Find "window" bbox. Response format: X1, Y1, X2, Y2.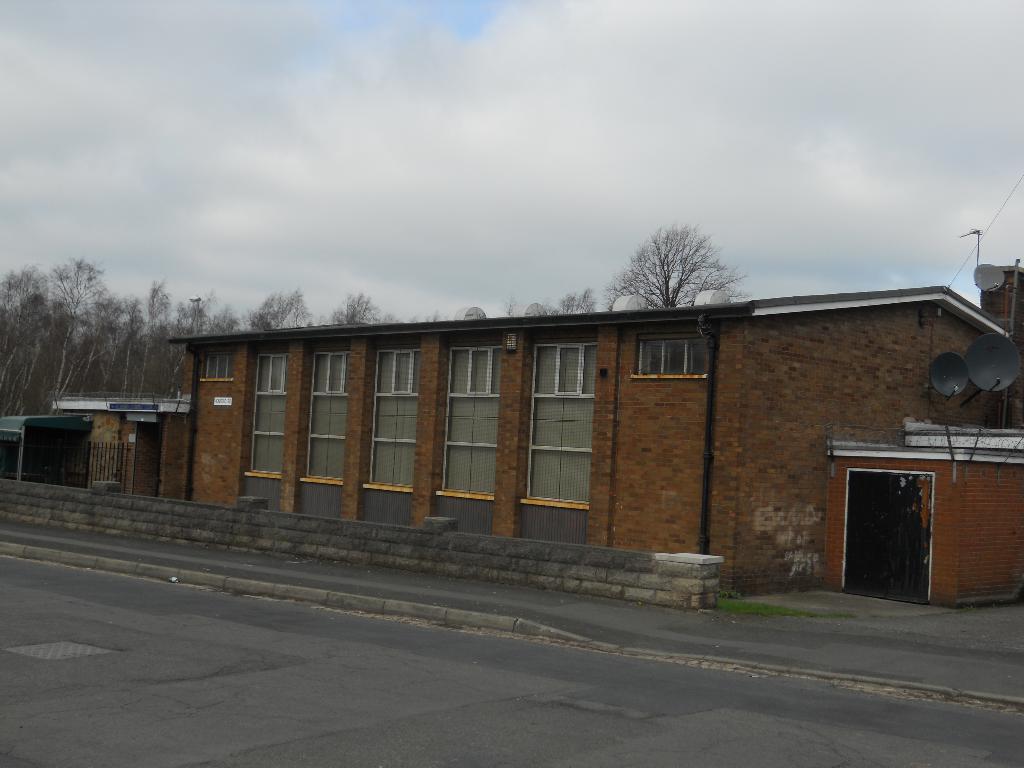
449, 346, 504, 392.
